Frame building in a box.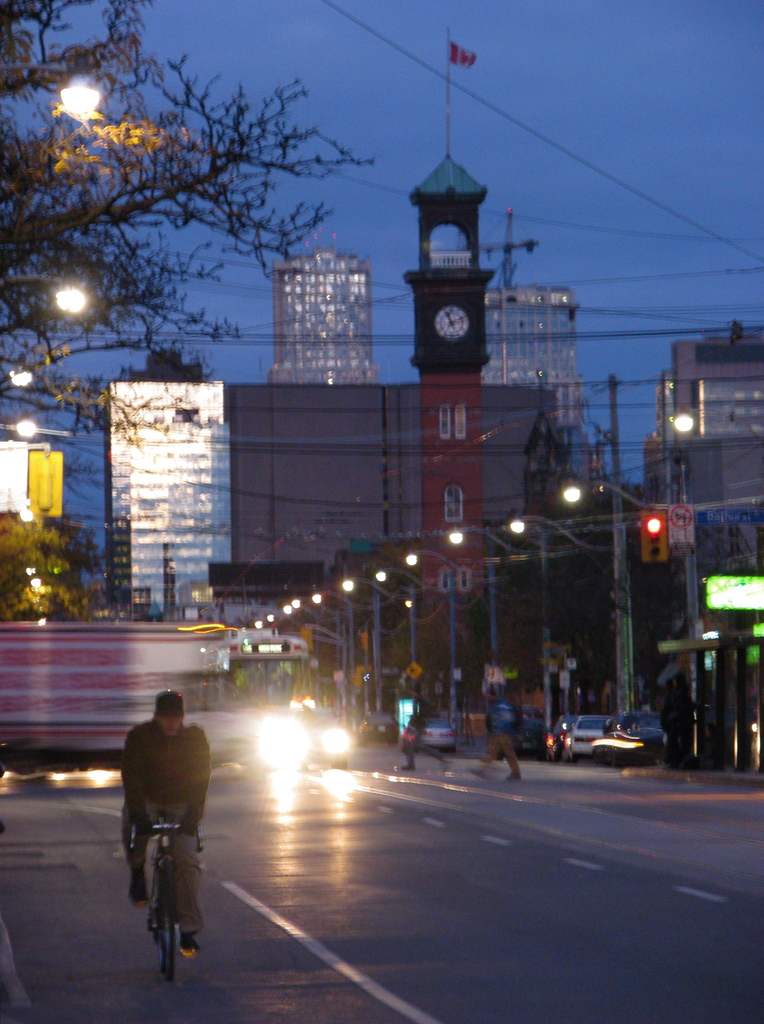
select_region(490, 285, 581, 435).
